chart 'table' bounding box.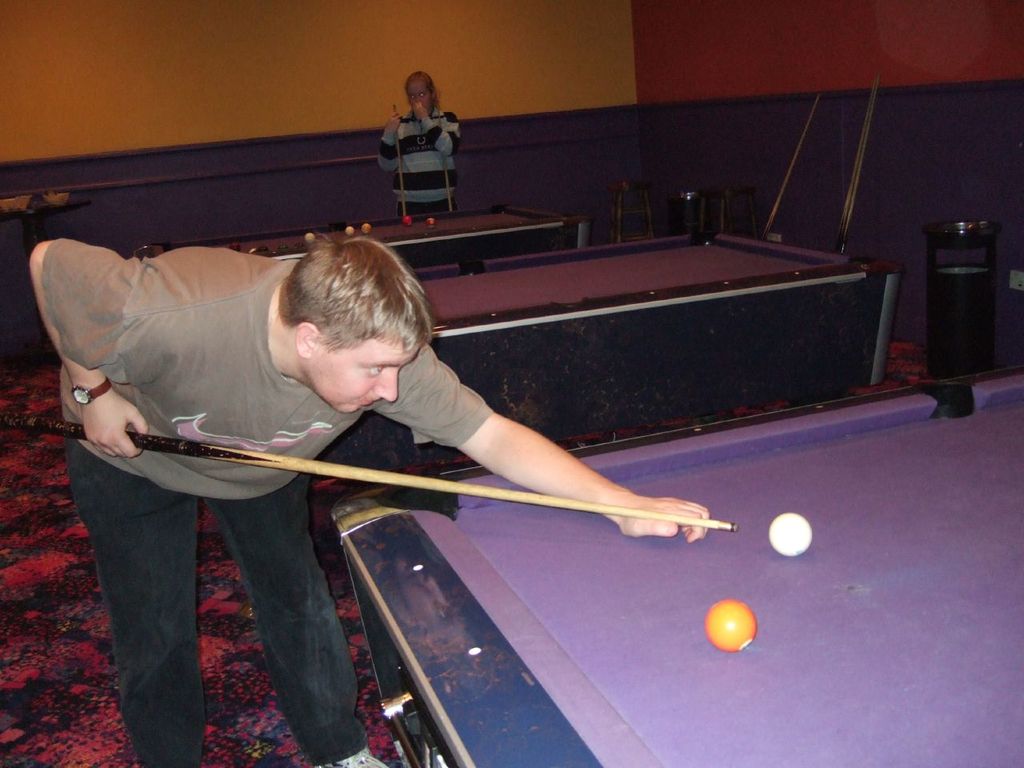
Charted: bbox(409, 265, 898, 446).
